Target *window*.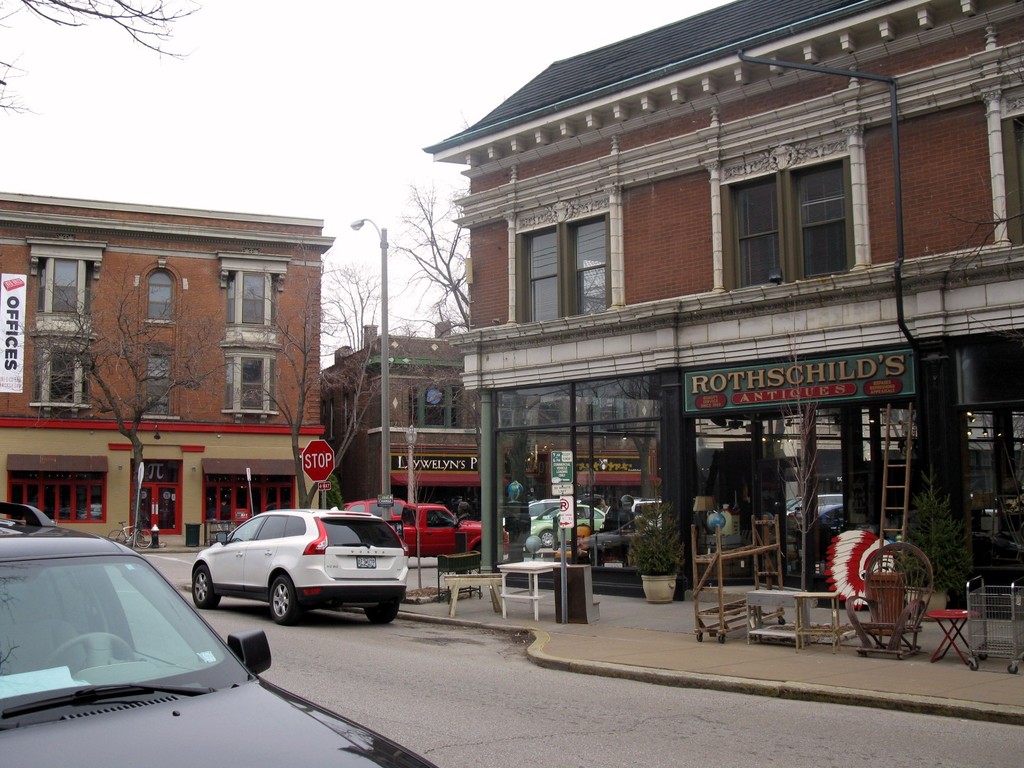
Target region: 5 472 103 520.
